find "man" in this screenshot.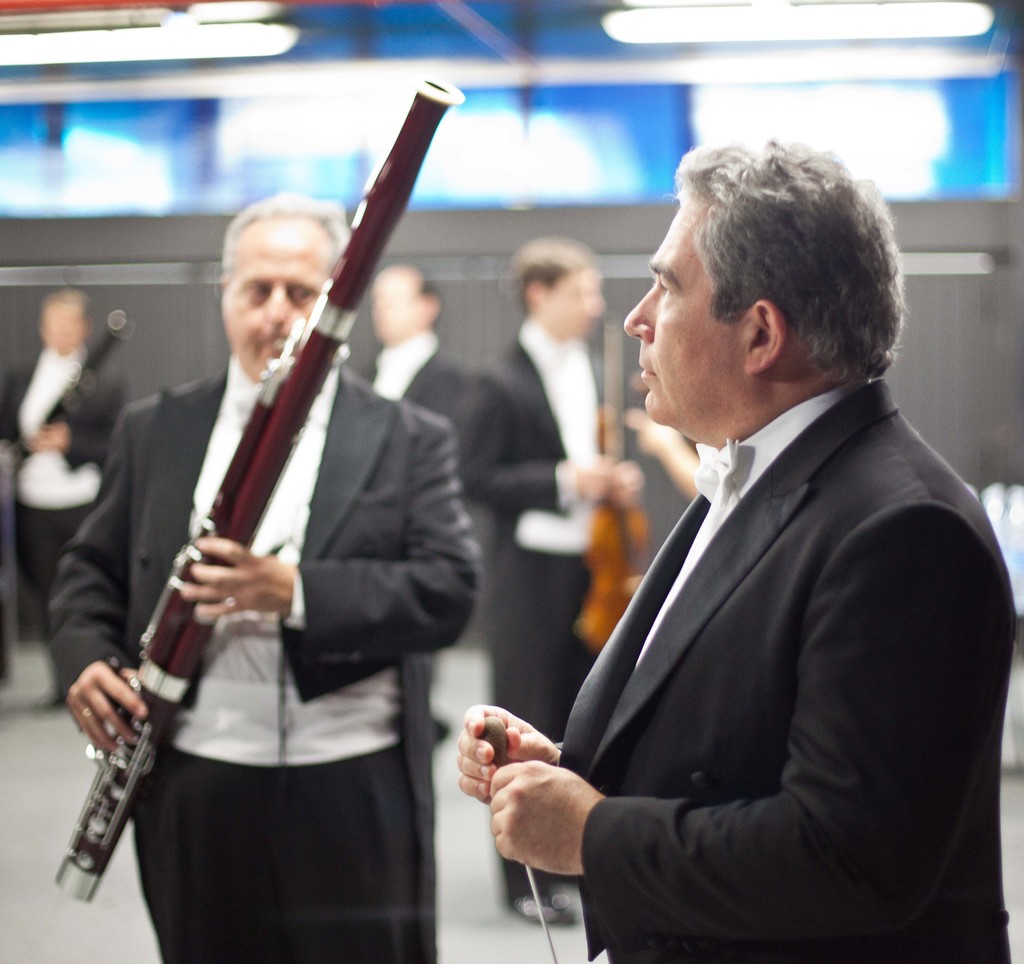
The bounding box for "man" is locate(47, 188, 481, 963).
